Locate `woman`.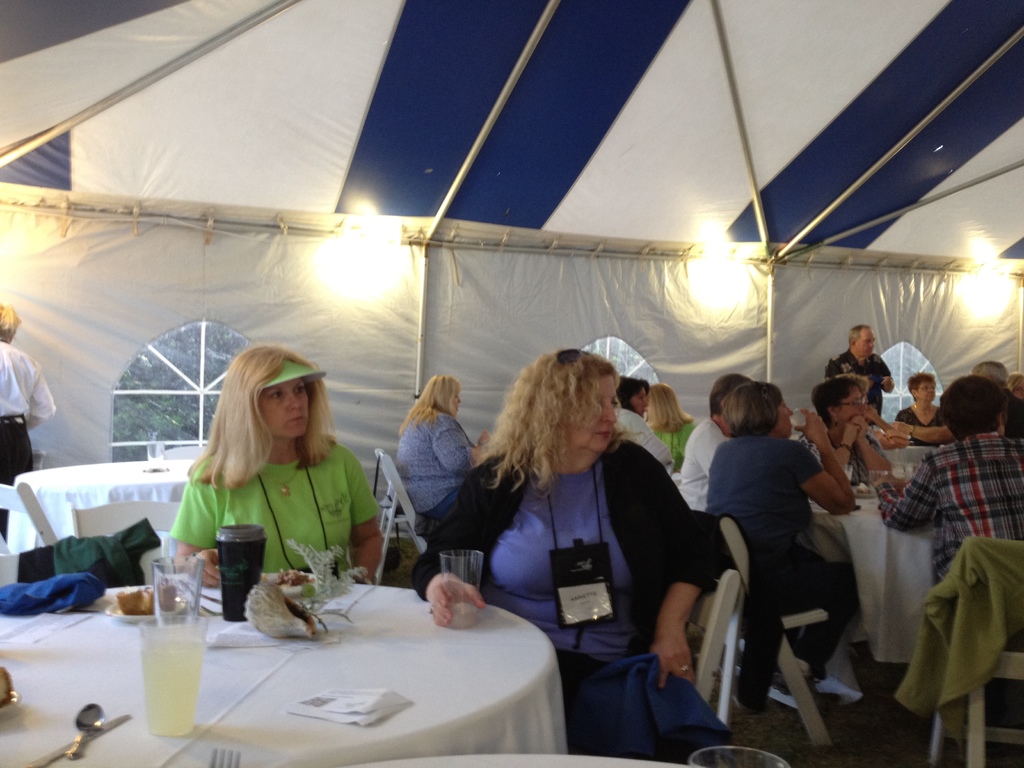
Bounding box: 411 344 721 767.
